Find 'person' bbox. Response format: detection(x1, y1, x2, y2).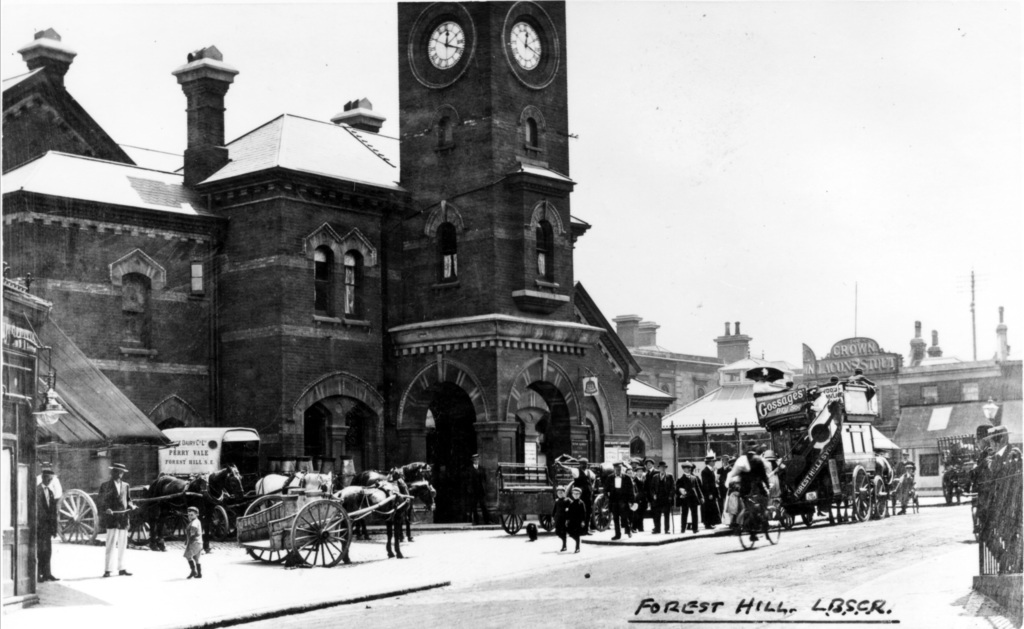
detection(36, 465, 60, 581).
